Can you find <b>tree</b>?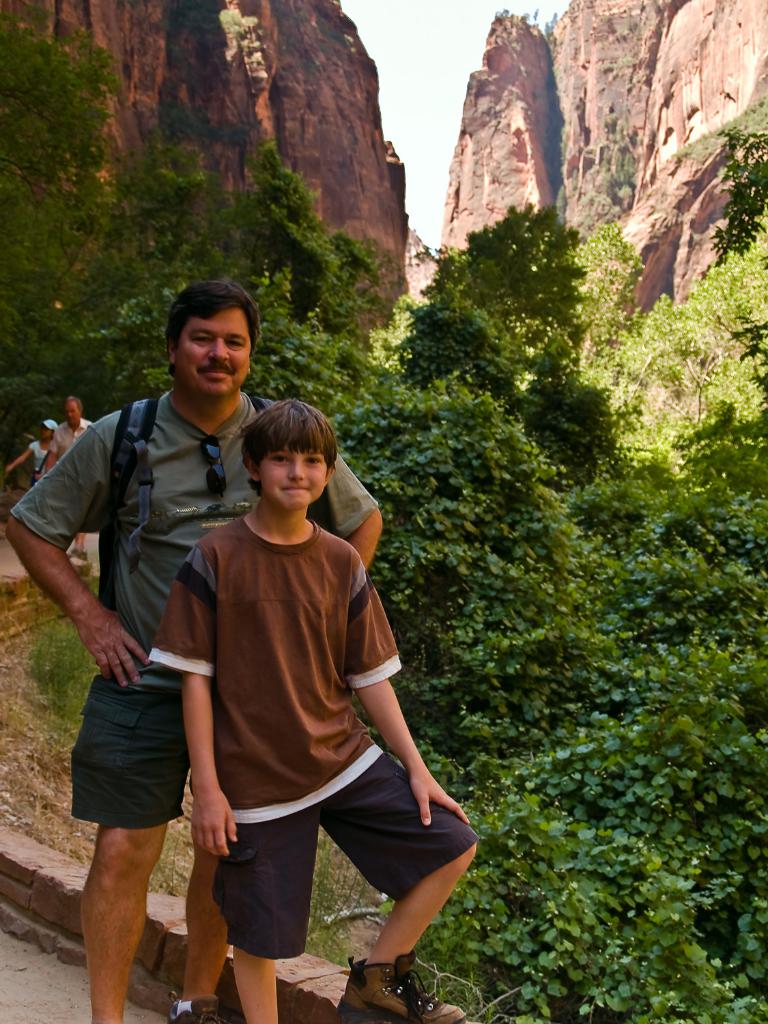
Yes, bounding box: pyautogui.locateOnScreen(66, 115, 199, 399).
